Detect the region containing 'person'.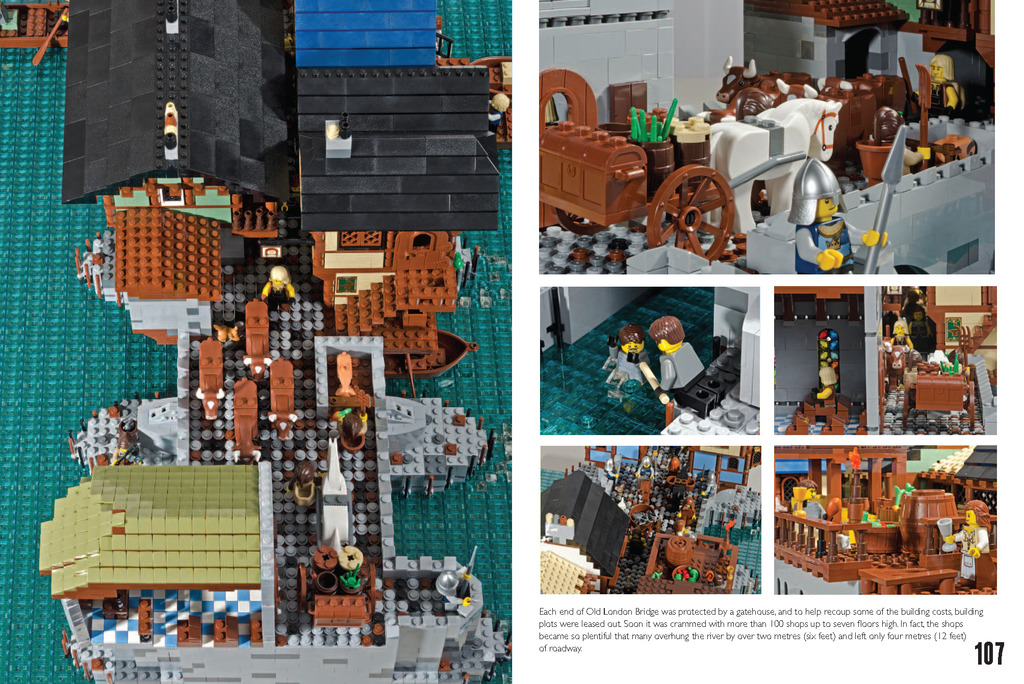
l=639, t=454, r=655, b=498.
